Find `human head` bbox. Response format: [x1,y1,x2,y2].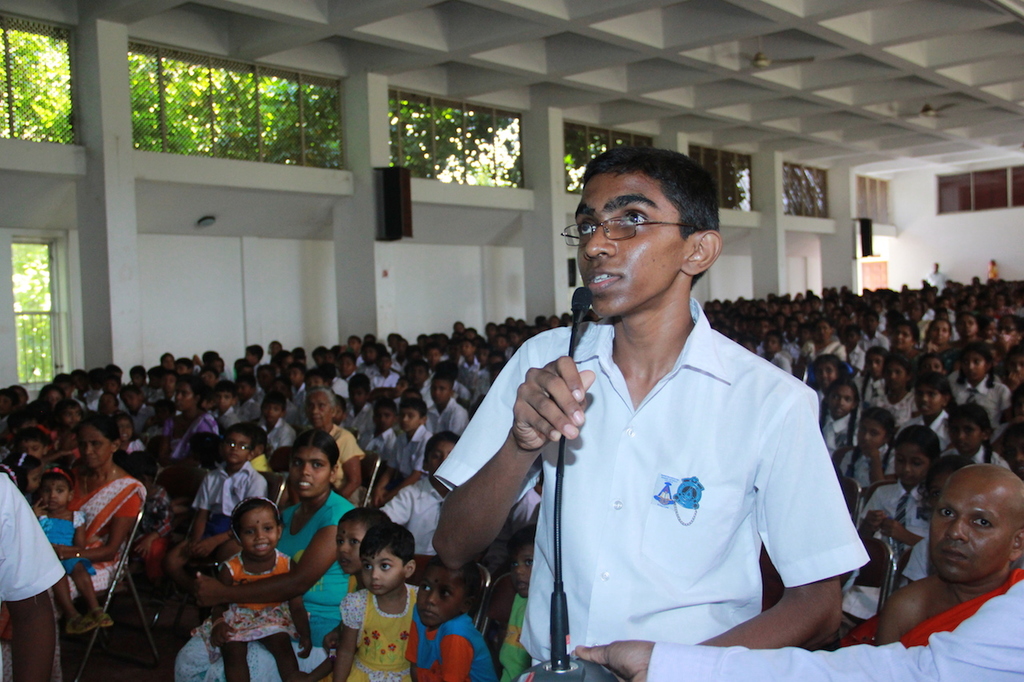
[506,319,515,327].
